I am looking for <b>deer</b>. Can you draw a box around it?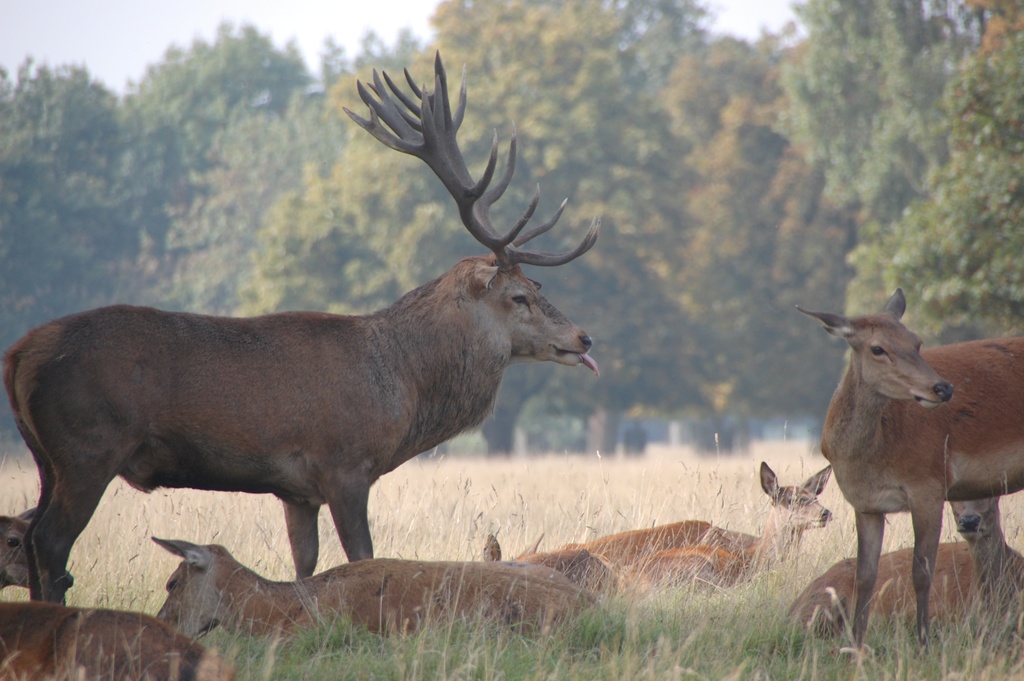
Sure, the bounding box is <box>0,46,602,607</box>.
